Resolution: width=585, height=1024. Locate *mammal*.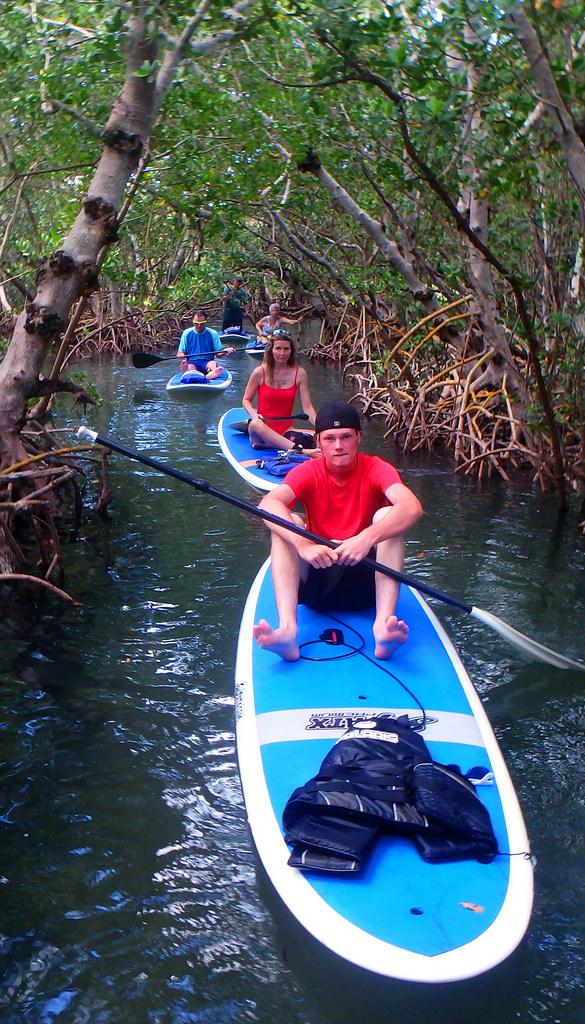
[218,277,253,329].
